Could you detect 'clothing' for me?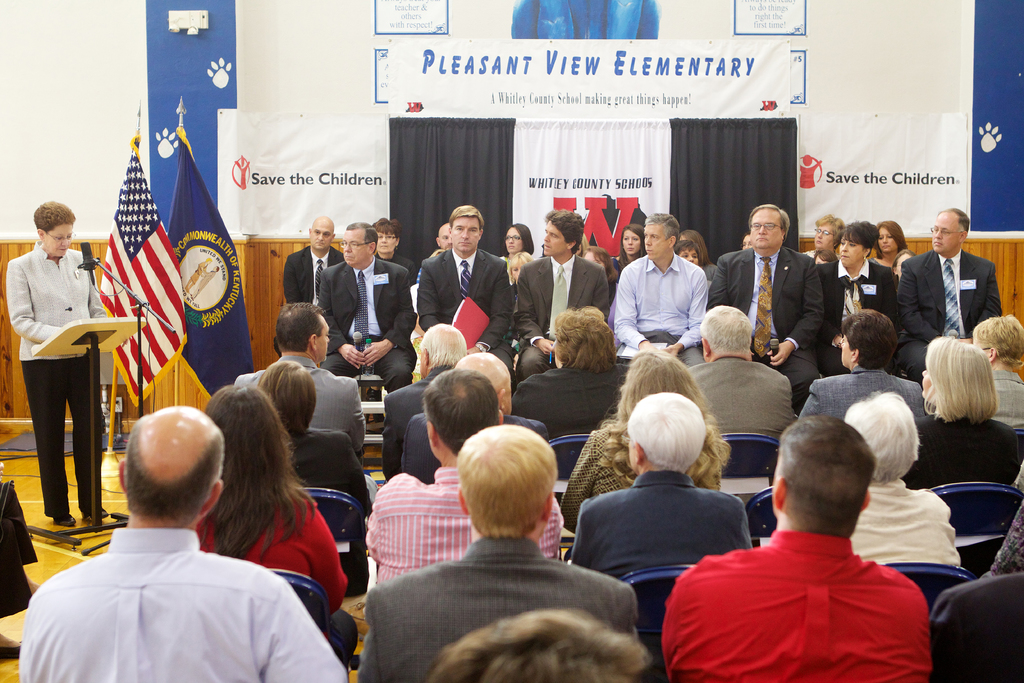
Detection result: <bbox>233, 350, 362, 456</bbox>.
